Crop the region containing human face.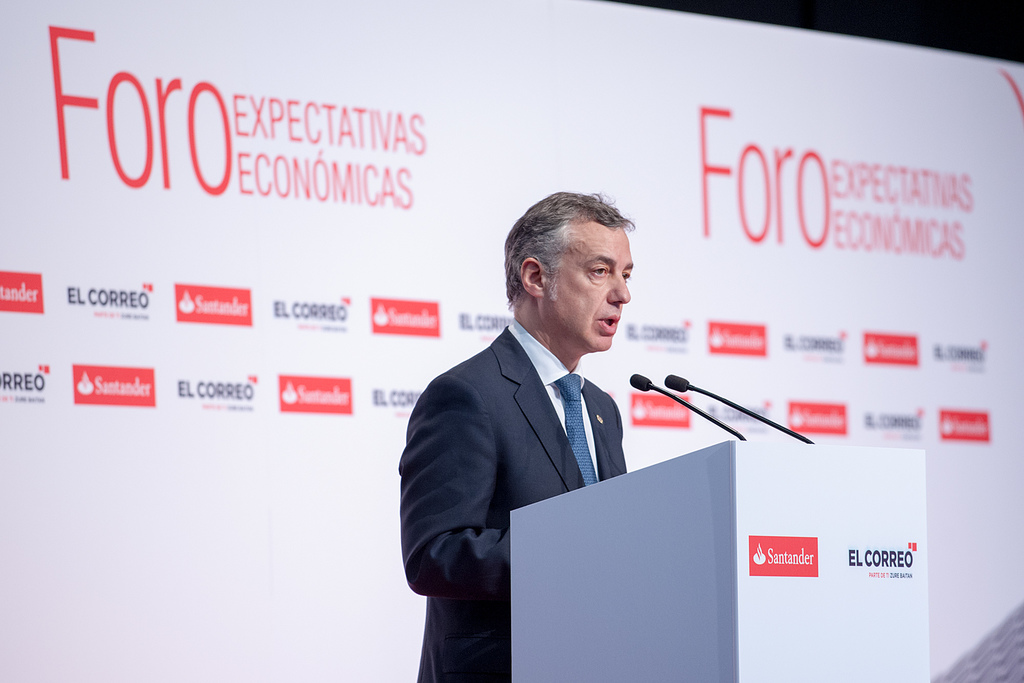
Crop region: [left=548, top=227, right=635, bottom=352].
